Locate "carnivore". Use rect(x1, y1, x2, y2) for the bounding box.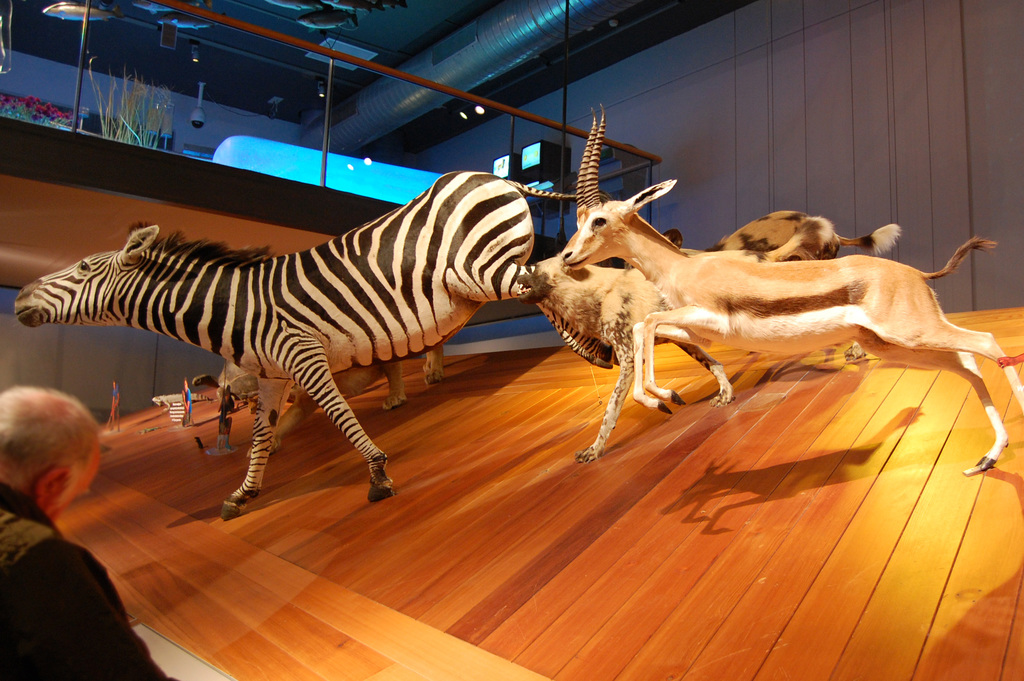
rect(218, 384, 241, 450).
